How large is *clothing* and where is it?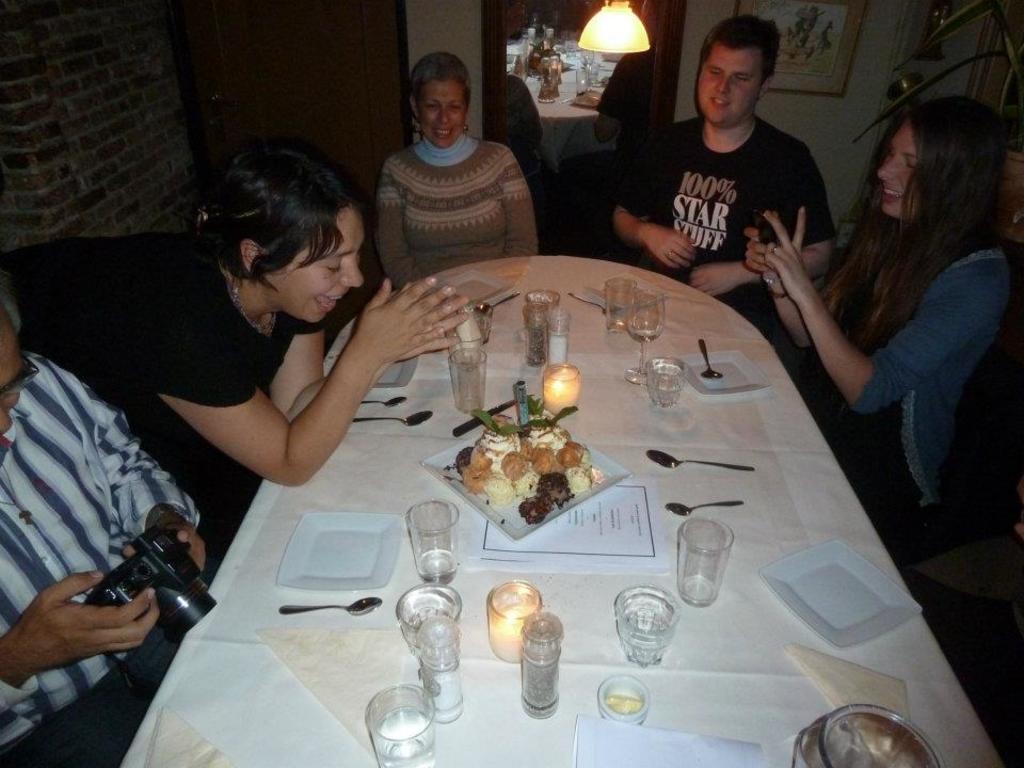
Bounding box: 0, 350, 206, 767.
